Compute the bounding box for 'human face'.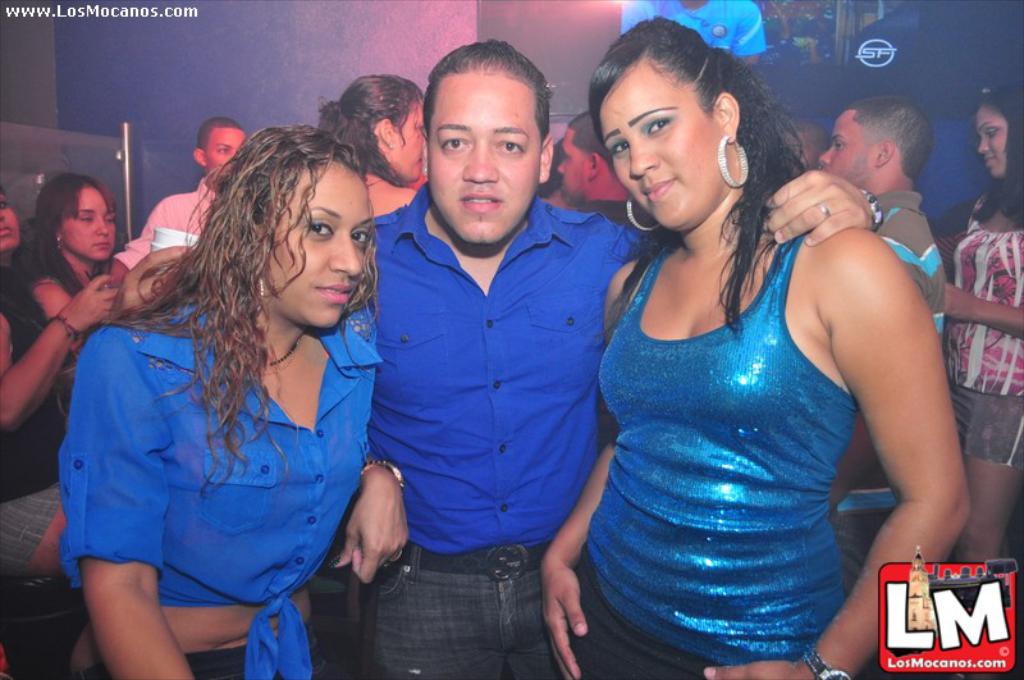
Rect(198, 131, 243, 179).
